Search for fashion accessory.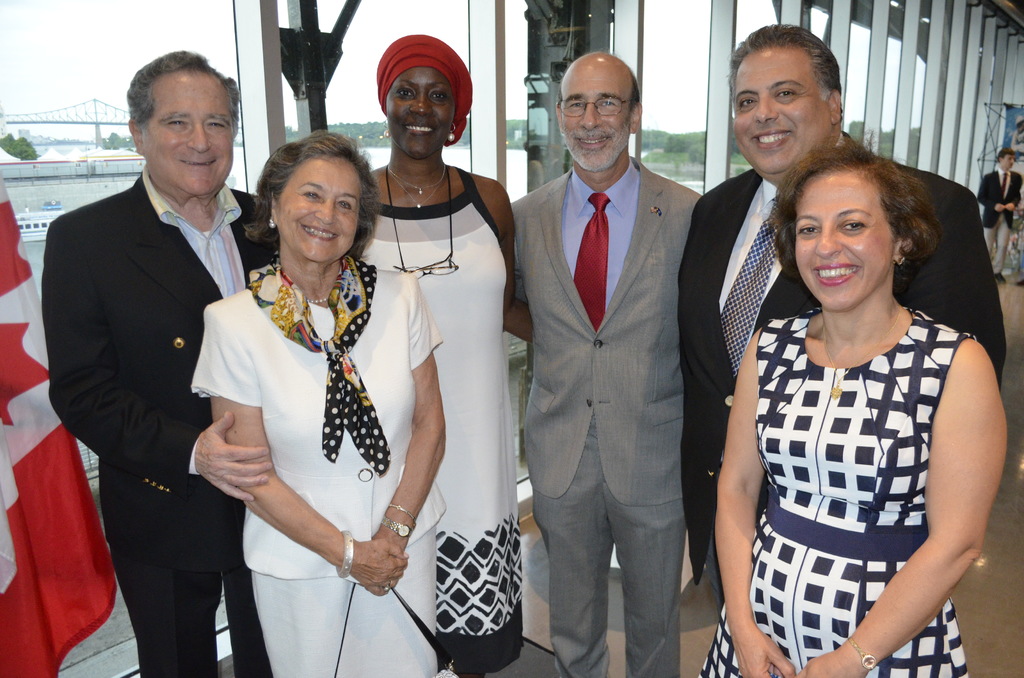
Found at pyautogui.locateOnScreen(268, 217, 277, 230).
